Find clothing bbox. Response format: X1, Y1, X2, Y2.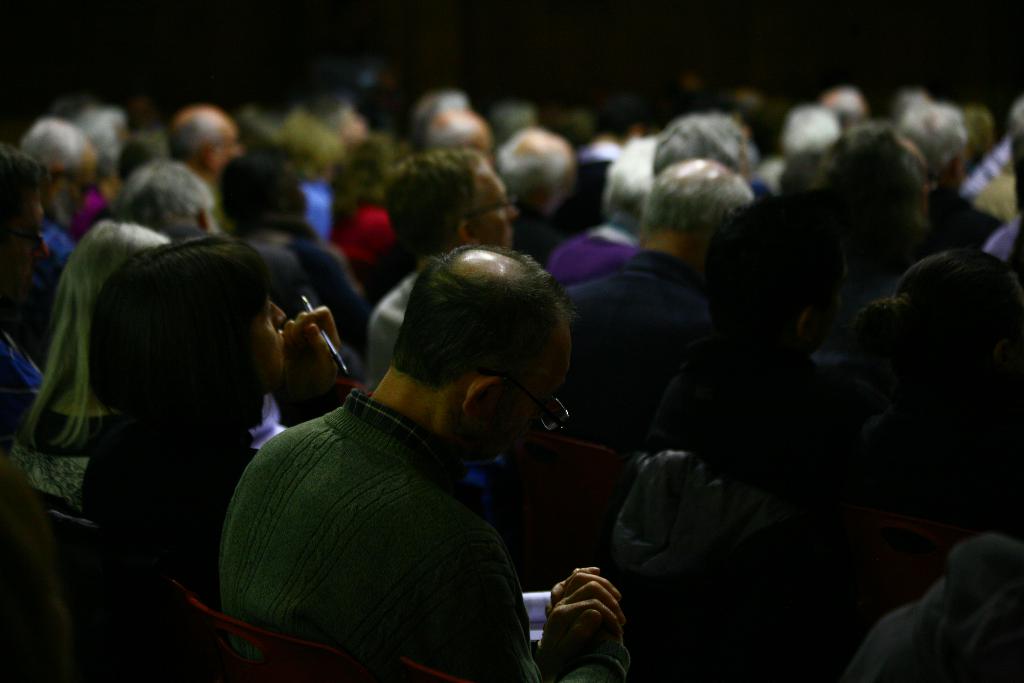
836, 537, 1023, 682.
